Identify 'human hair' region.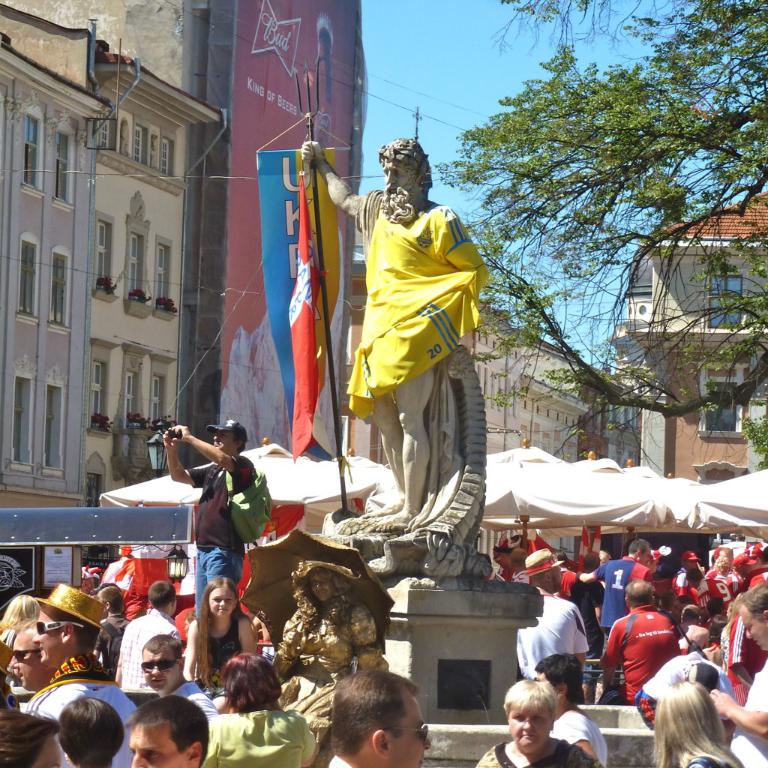
Region: (x1=650, y1=678, x2=745, y2=767).
